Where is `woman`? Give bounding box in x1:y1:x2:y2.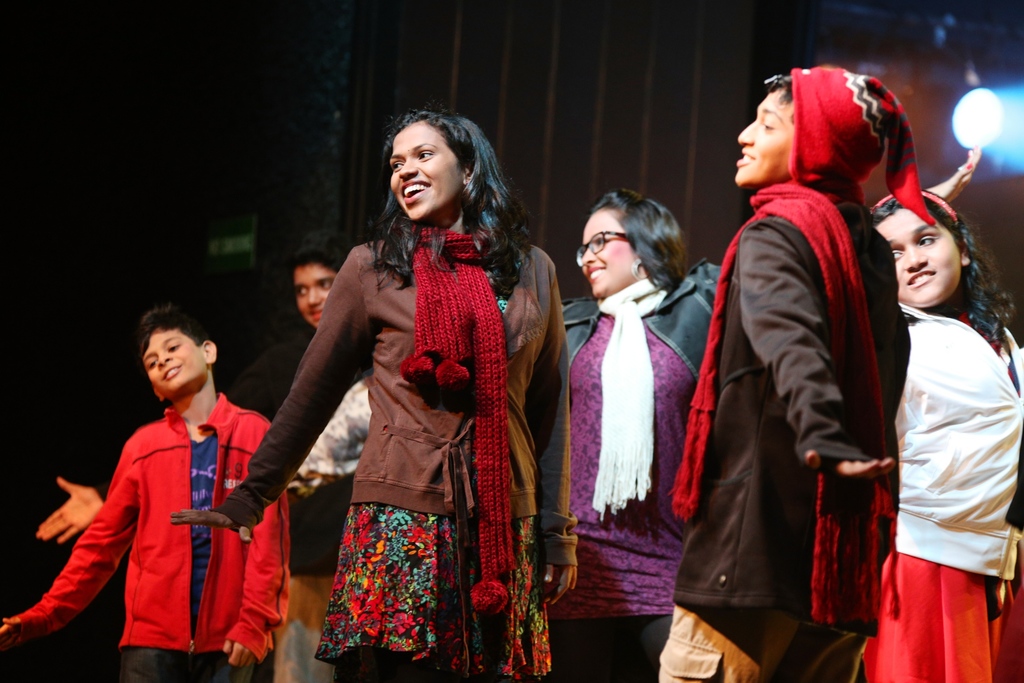
559:186:723:682.
